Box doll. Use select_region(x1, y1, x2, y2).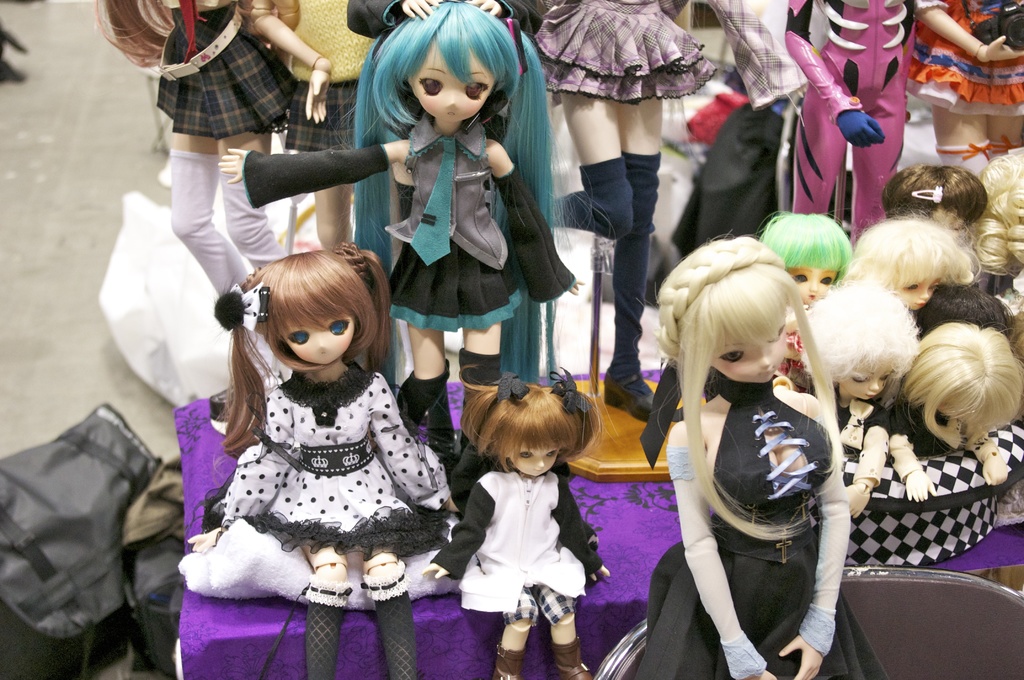
select_region(176, 239, 475, 679).
